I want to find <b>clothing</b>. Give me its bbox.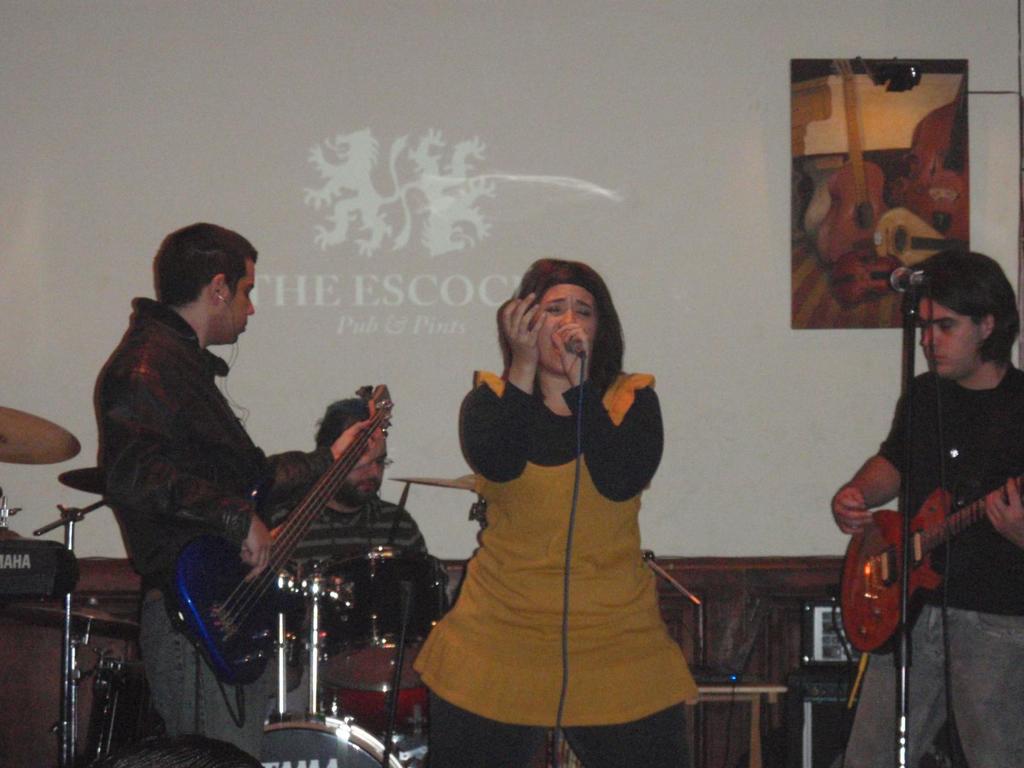
<region>93, 291, 339, 761</region>.
